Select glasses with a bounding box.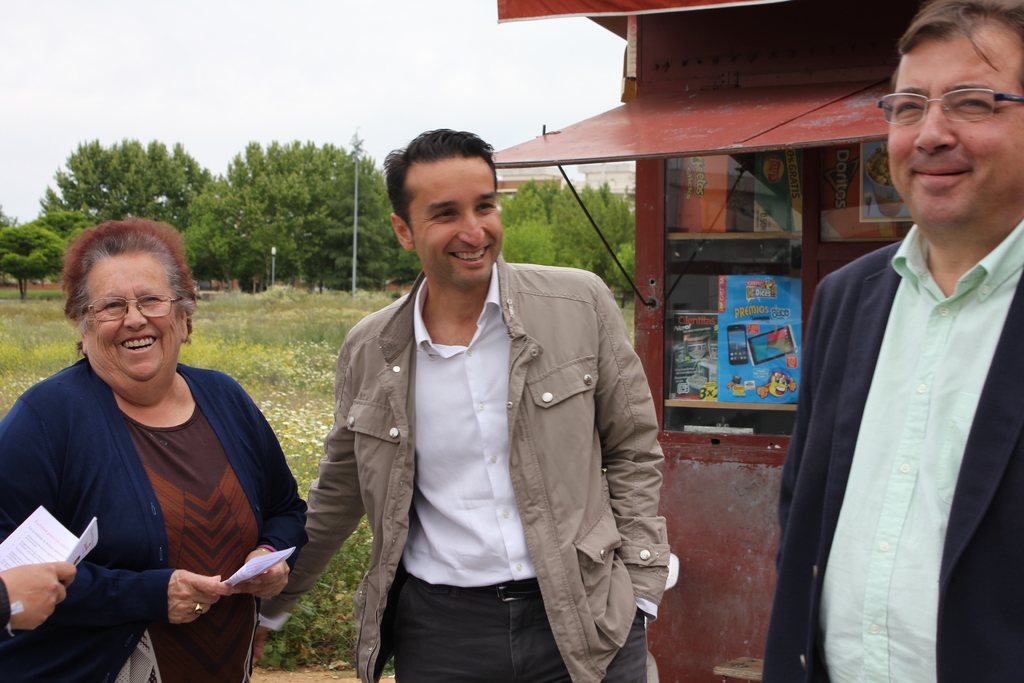
x1=893, y1=68, x2=1021, y2=122.
